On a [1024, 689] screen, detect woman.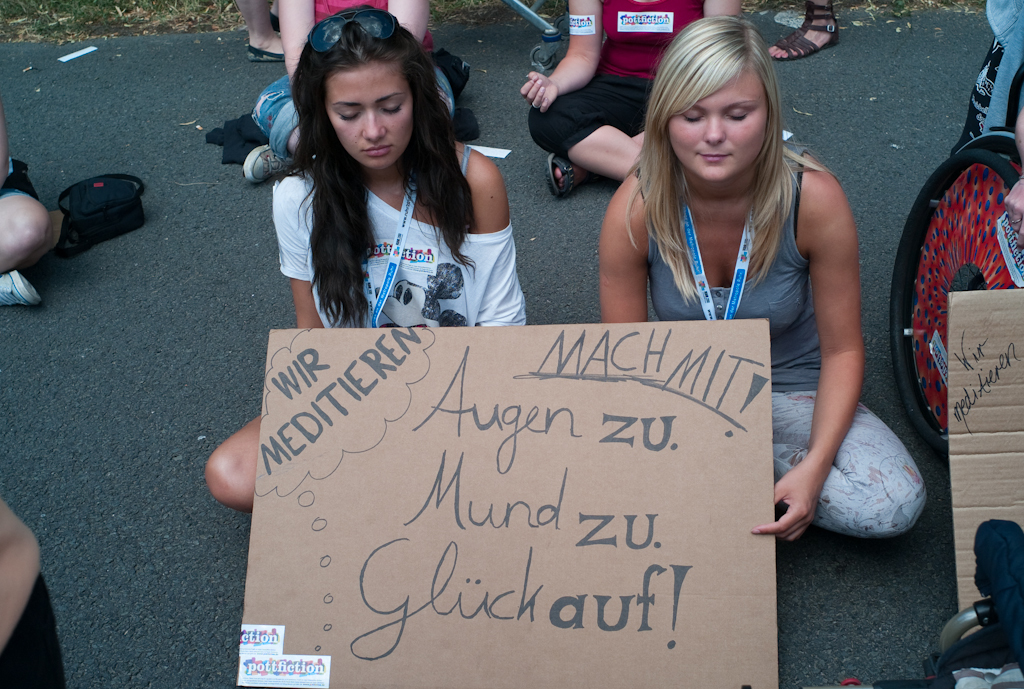
[left=520, top=0, right=741, bottom=199].
